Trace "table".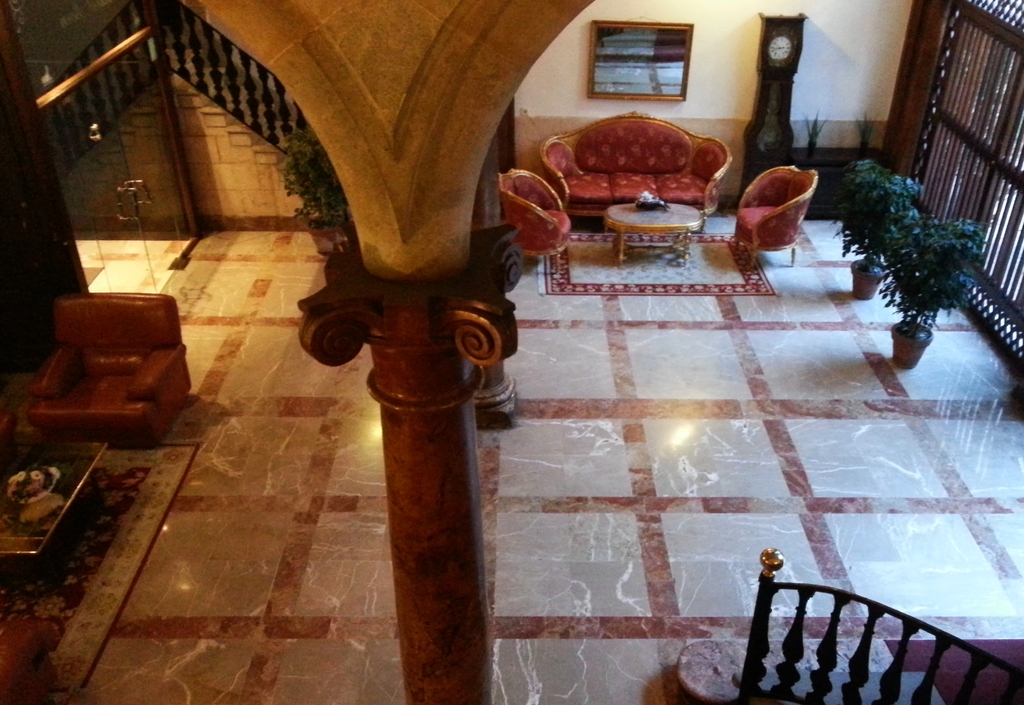
Traced to pyautogui.locateOnScreen(609, 188, 708, 268).
